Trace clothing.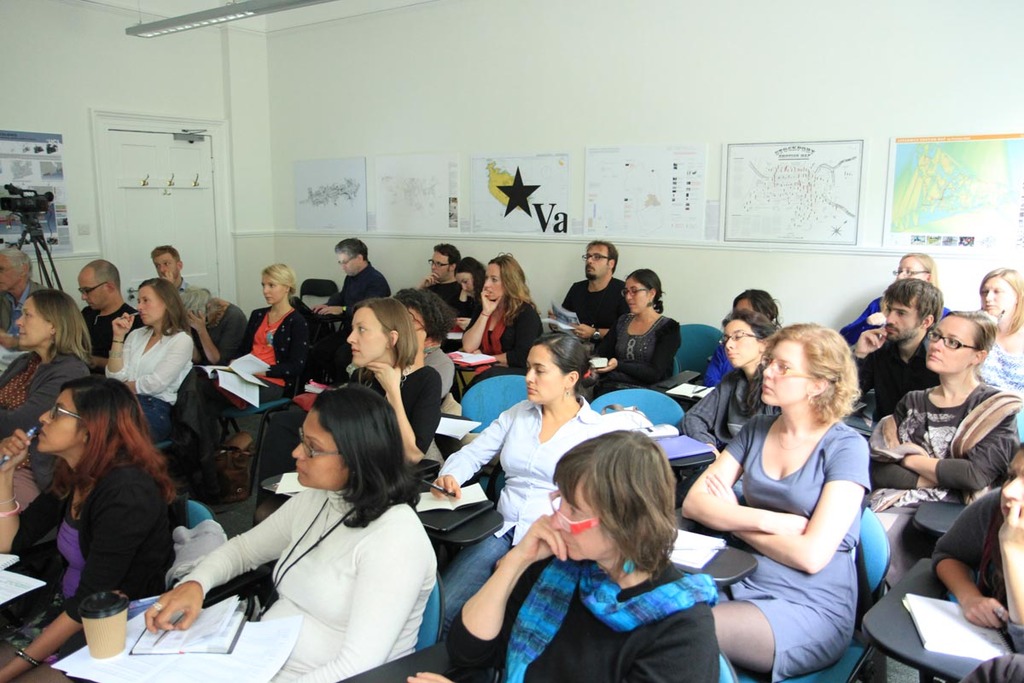
Traced to detection(180, 450, 427, 671).
